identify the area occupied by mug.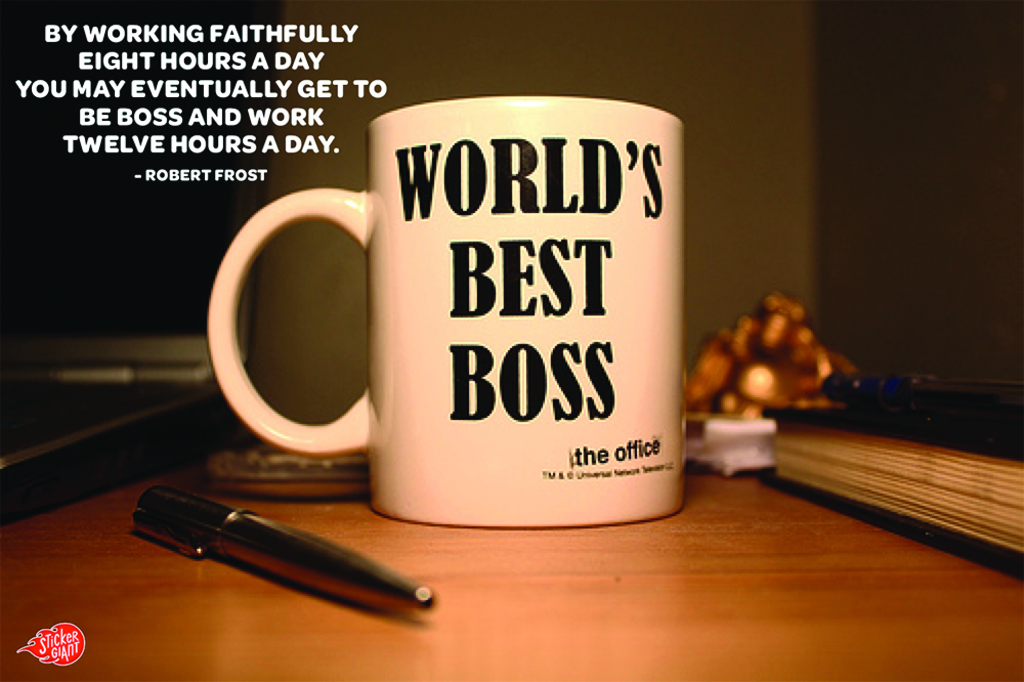
Area: (208, 98, 688, 532).
